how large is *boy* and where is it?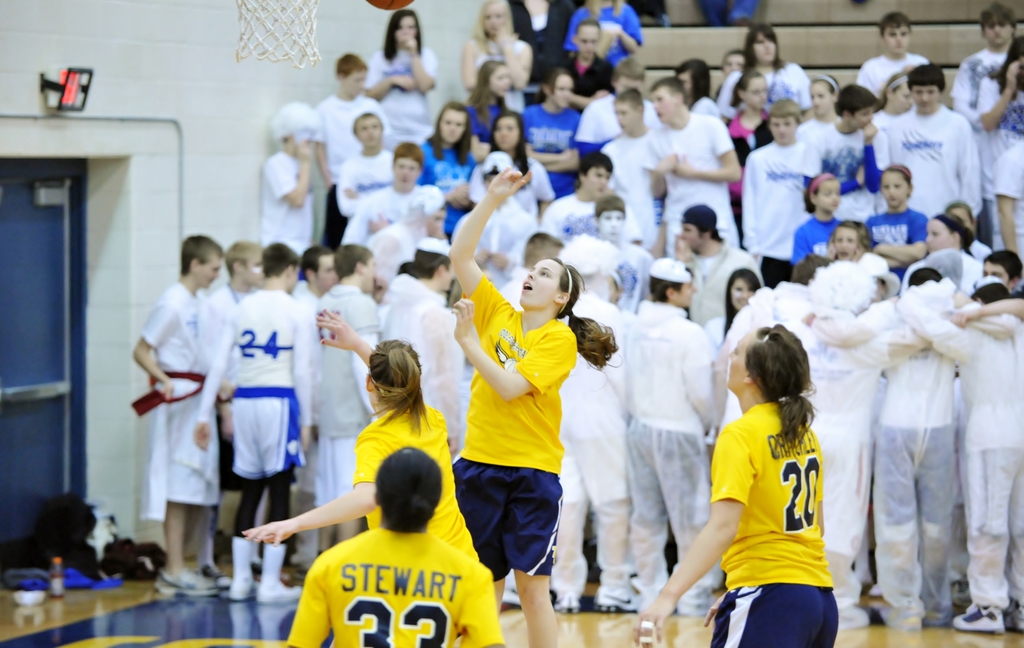
Bounding box: [left=572, top=54, right=659, bottom=156].
